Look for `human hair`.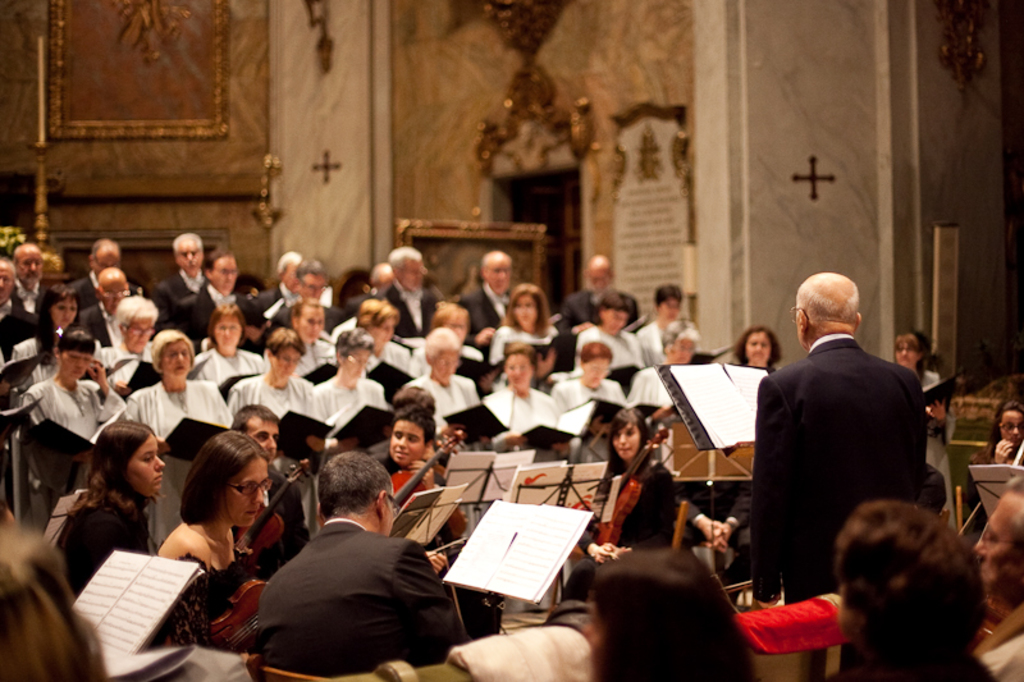
Found: select_region(581, 342, 611, 366).
